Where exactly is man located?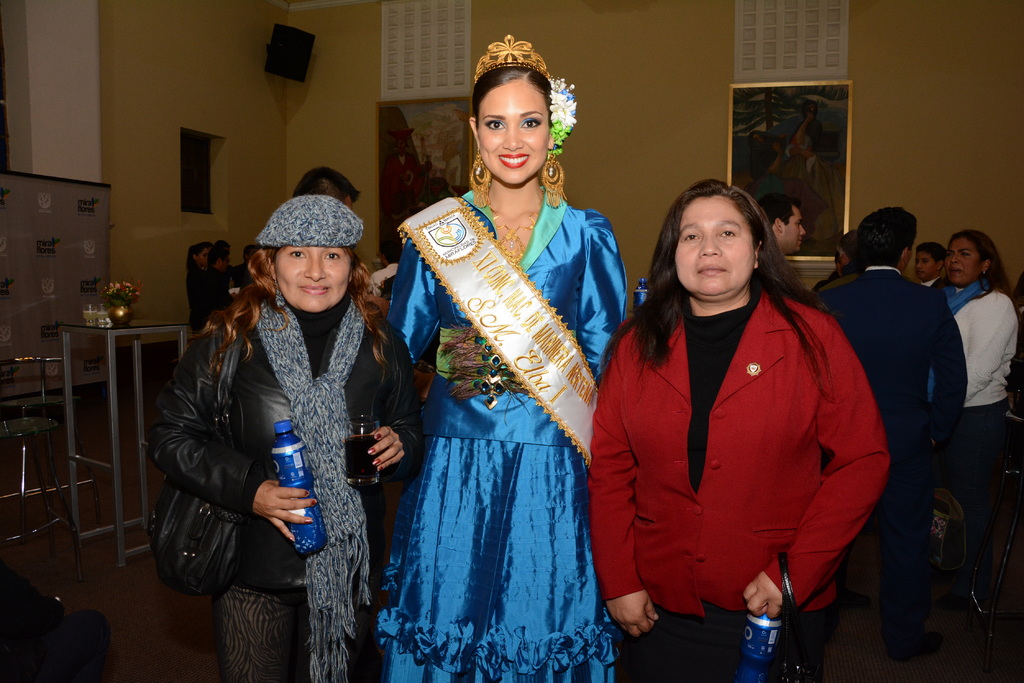
Its bounding box is bbox(913, 243, 948, 283).
